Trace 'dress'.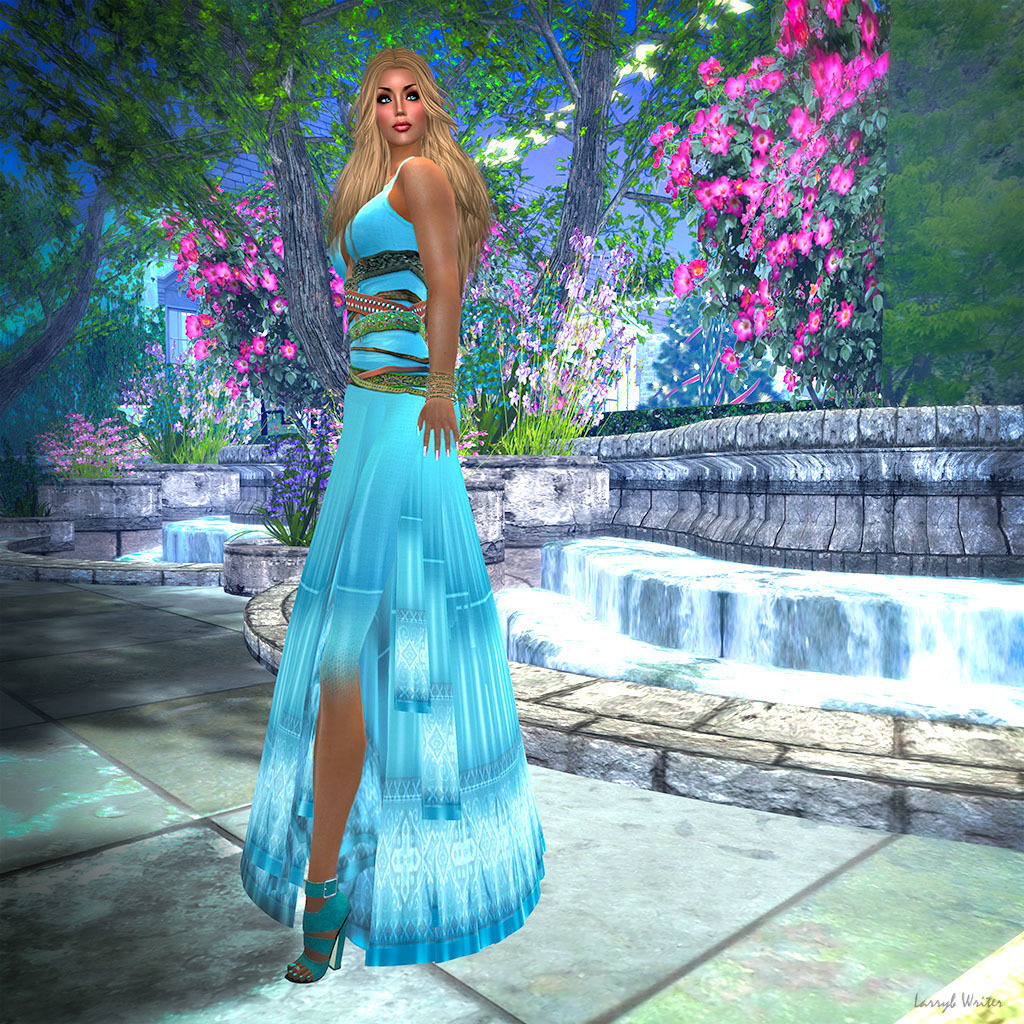
Traced to pyautogui.locateOnScreen(241, 152, 548, 973).
